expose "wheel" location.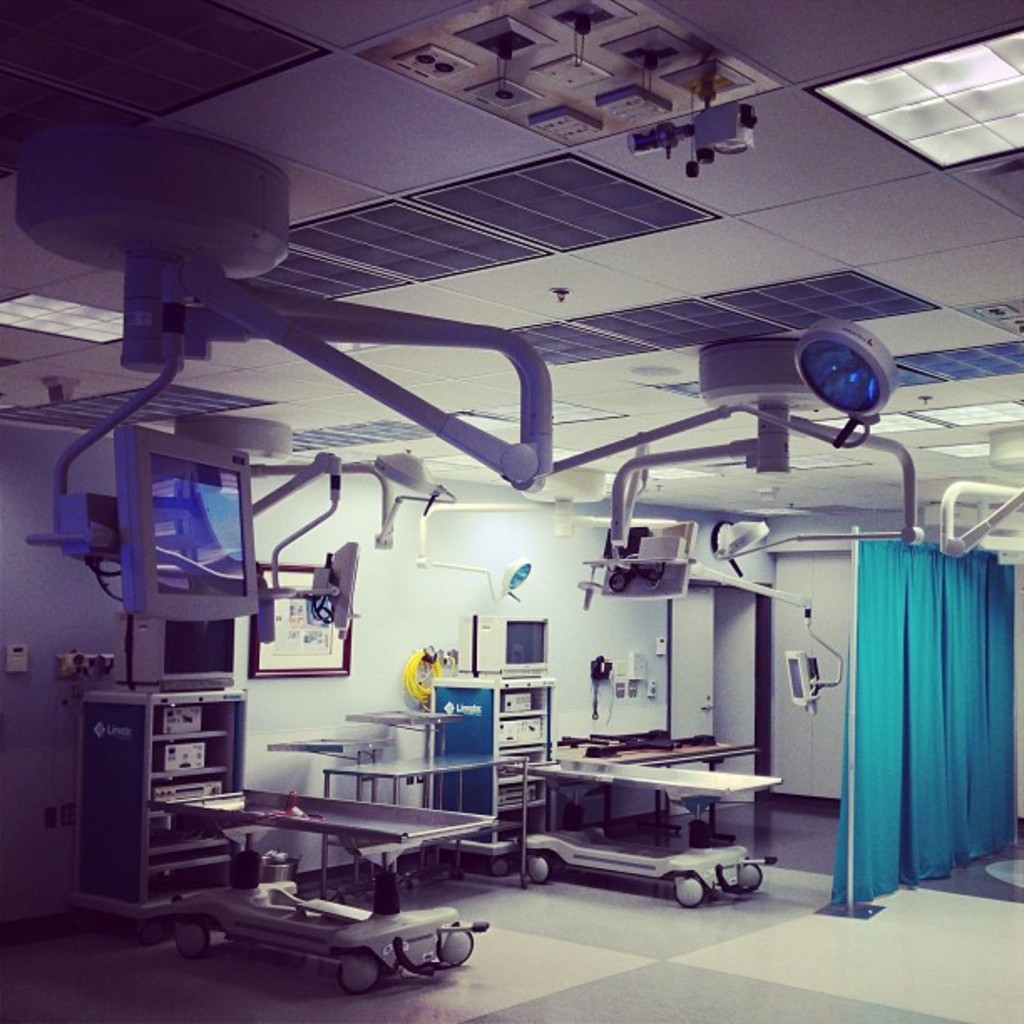
Exposed at 169,914,211,960.
